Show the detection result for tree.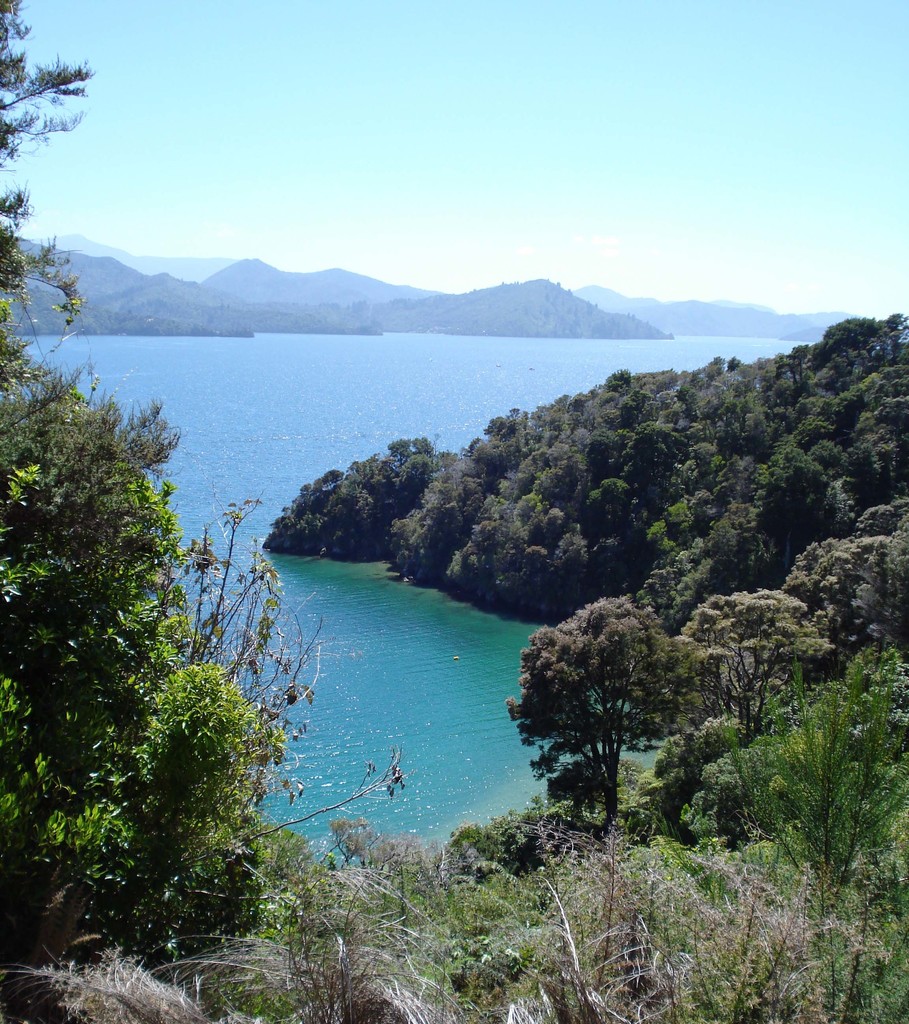
l=463, t=413, r=516, b=468.
